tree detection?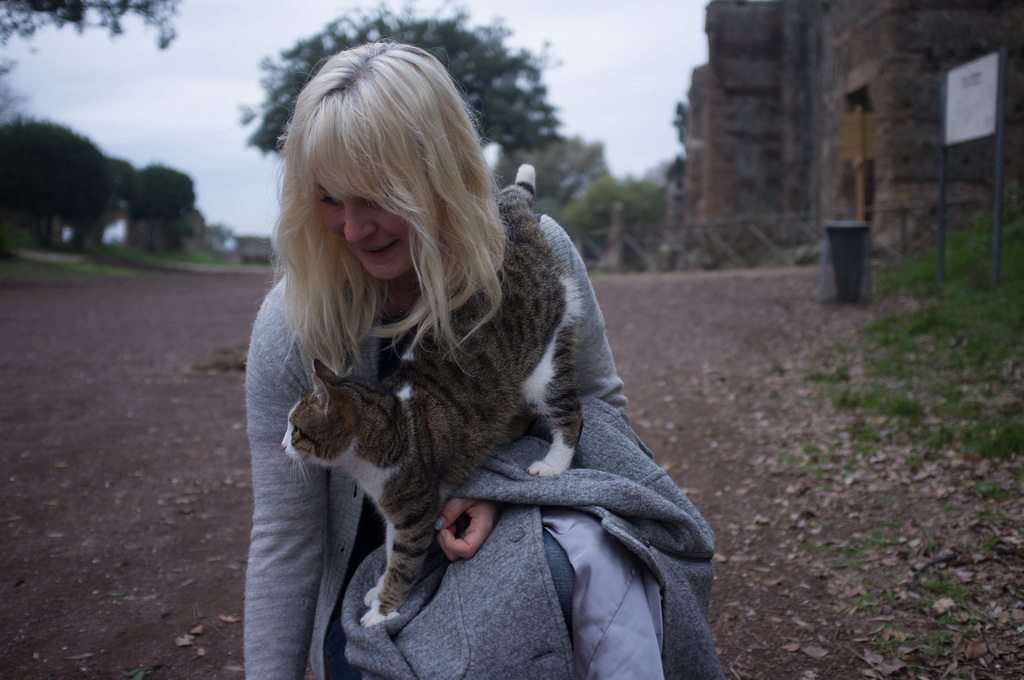
bbox=(95, 153, 134, 242)
